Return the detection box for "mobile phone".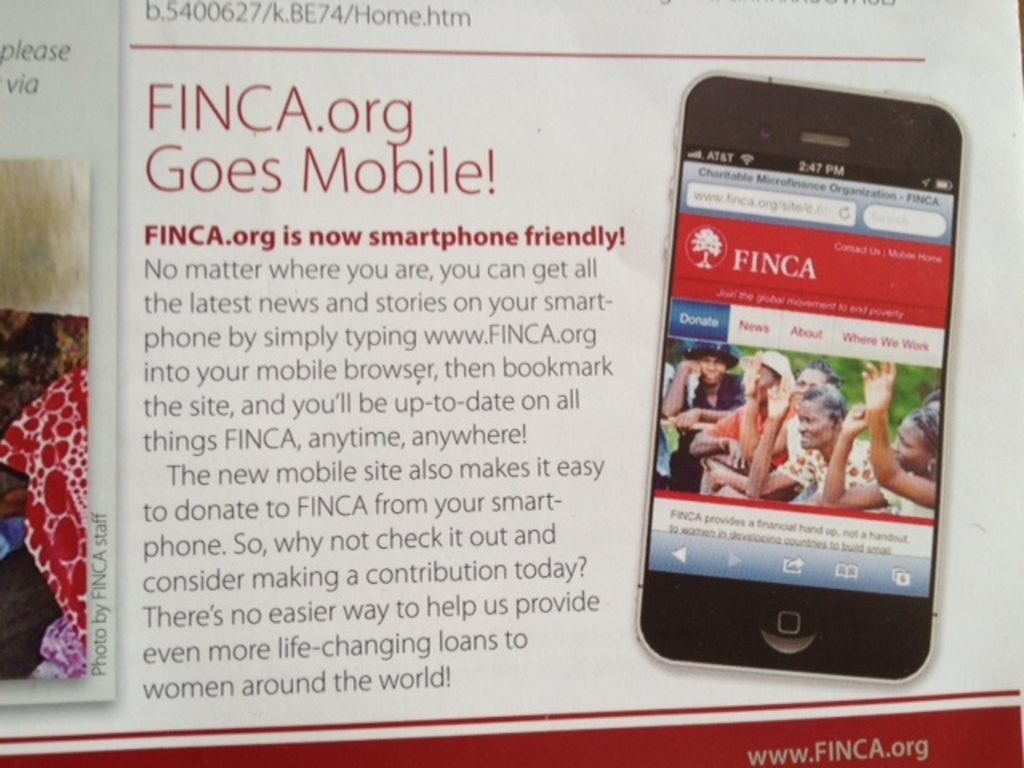
pyautogui.locateOnScreen(629, 78, 979, 696).
